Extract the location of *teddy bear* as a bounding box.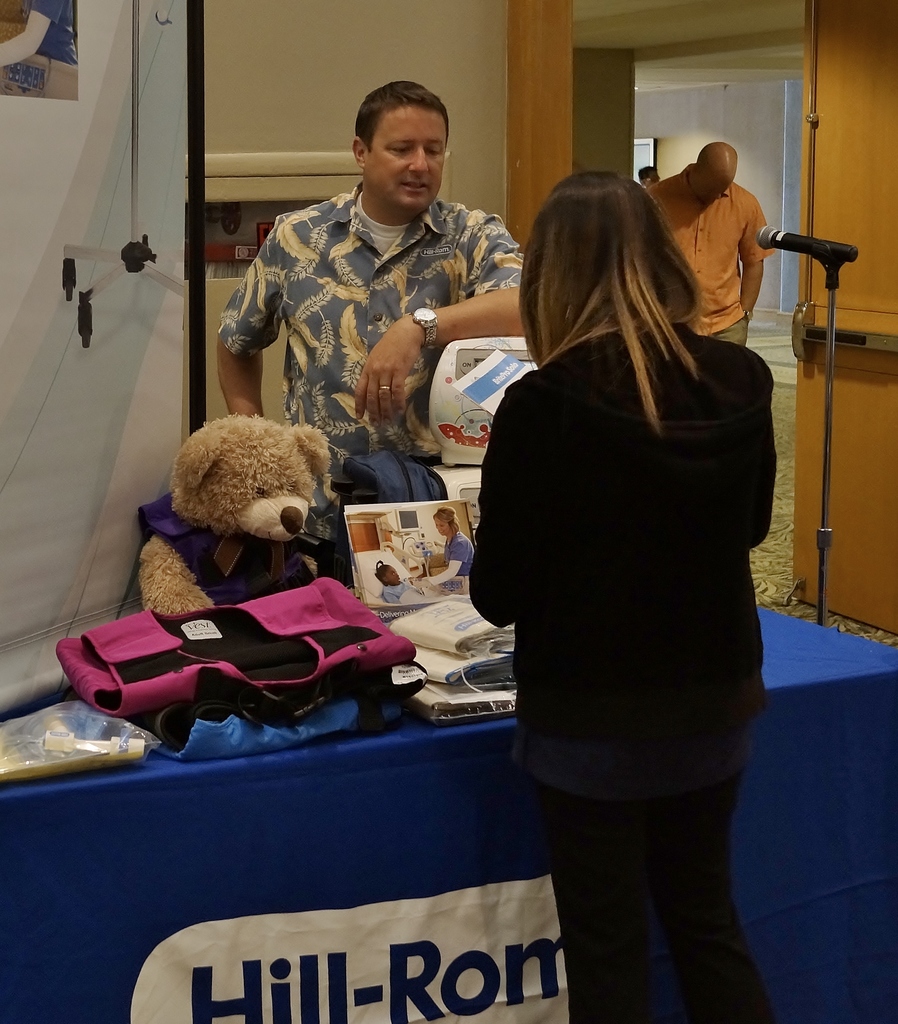
[132, 416, 339, 627].
